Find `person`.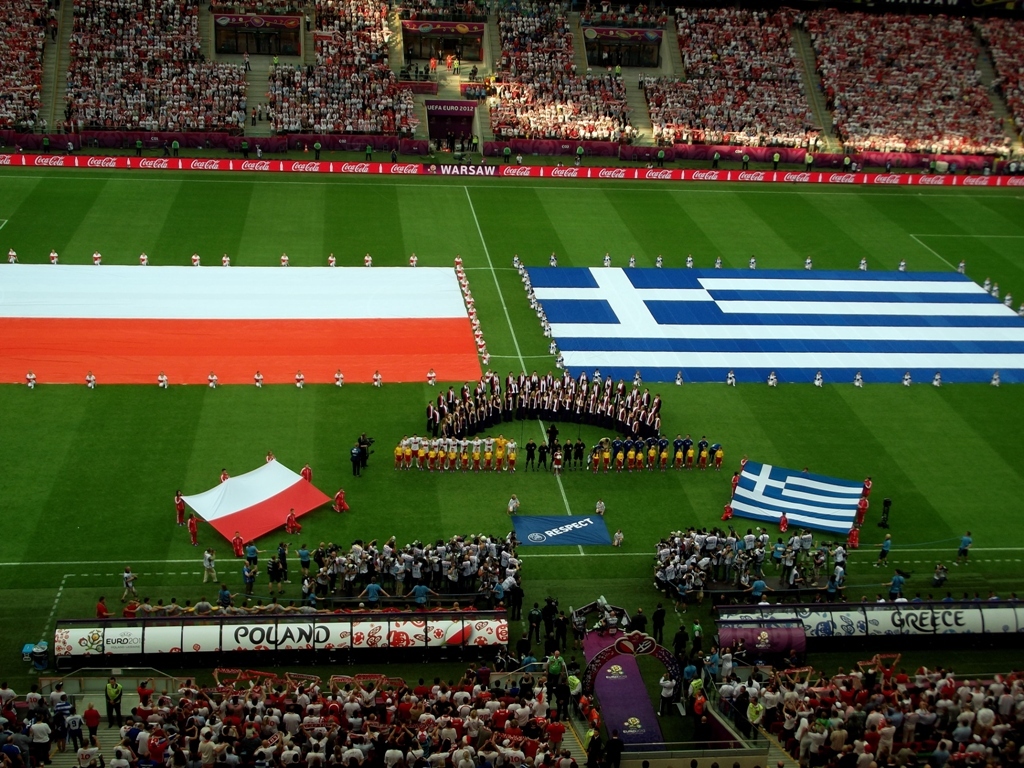
{"x1": 505, "y1": 494, "x2": 519, "y2": 514}.
